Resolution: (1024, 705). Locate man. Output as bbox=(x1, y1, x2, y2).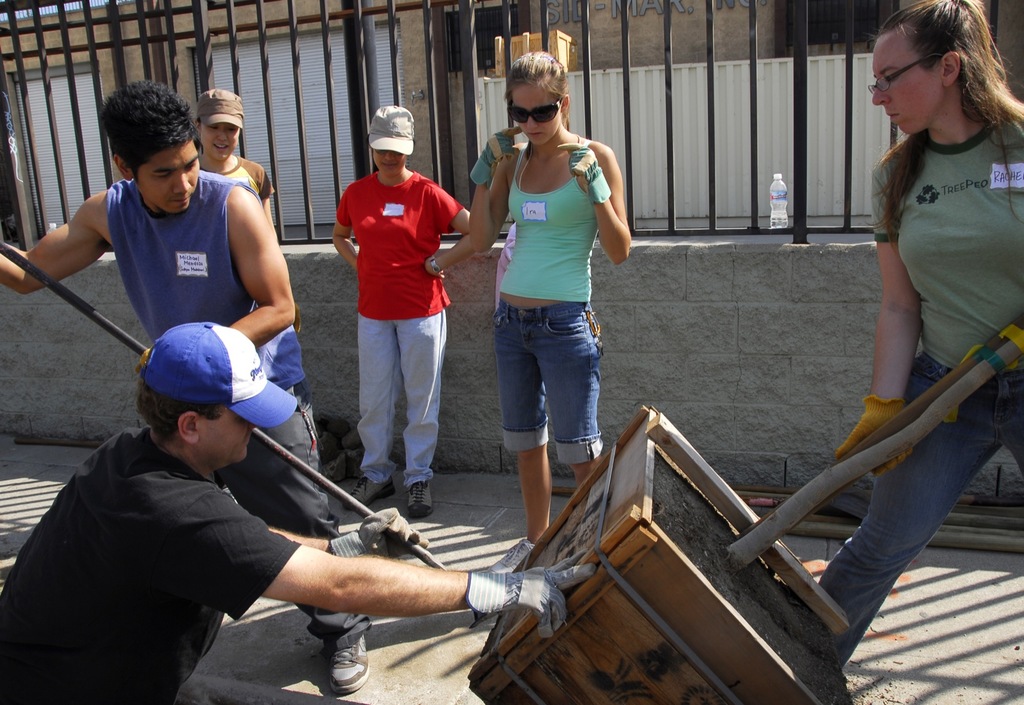
bbox=(0, 76, 378, 696).
